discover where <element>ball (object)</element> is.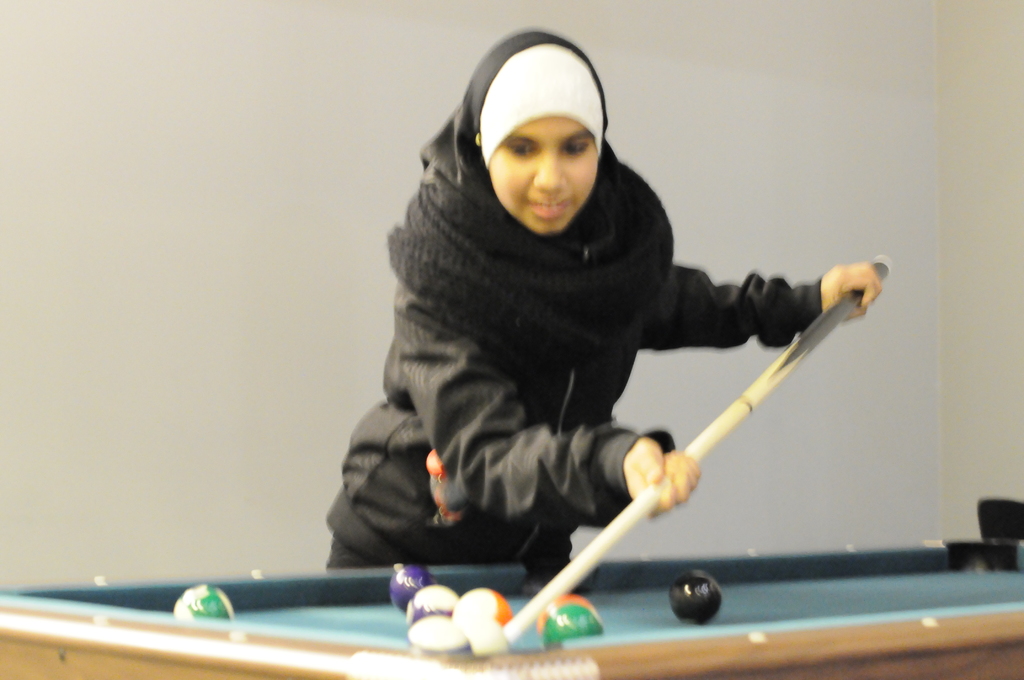
Discovered at [408,620,468,654].
